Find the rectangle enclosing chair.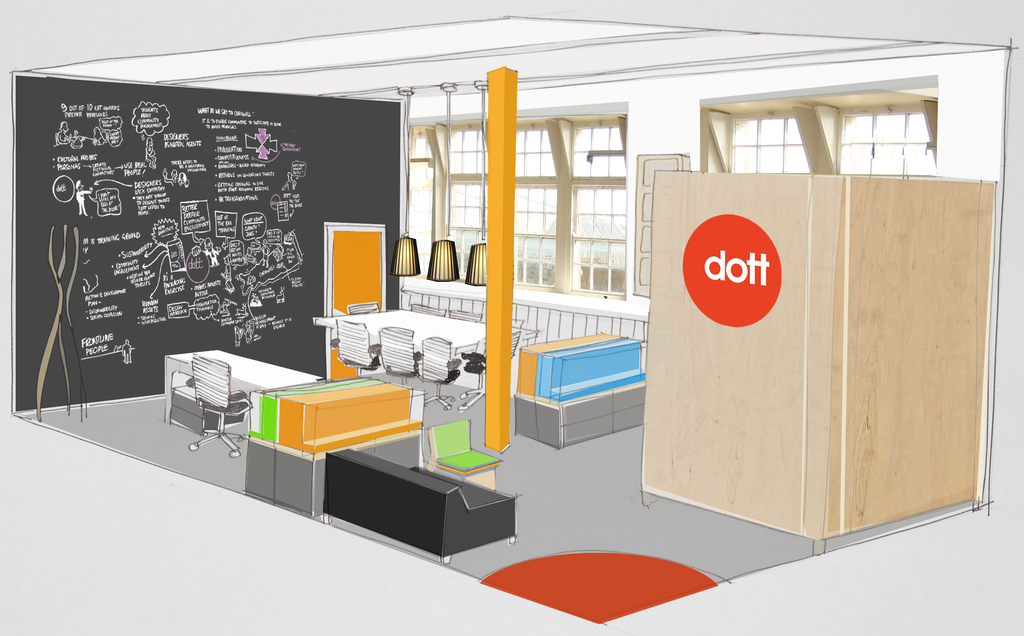
x1=187 y1=355 x2=255 y2=457.
